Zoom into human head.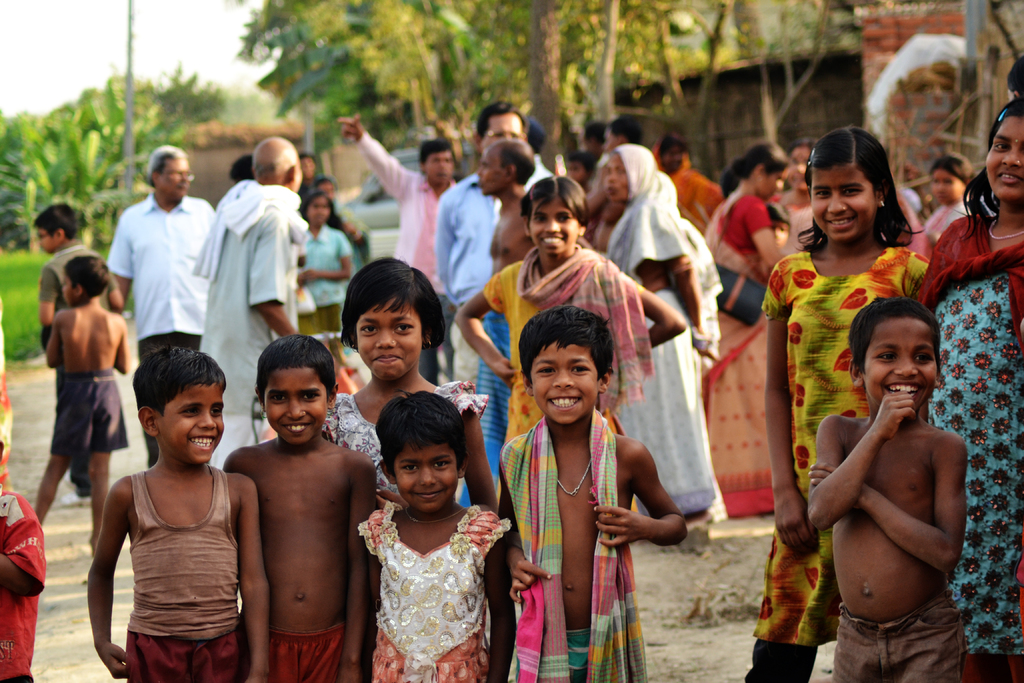
Zoom target: 518 302 616 427.
